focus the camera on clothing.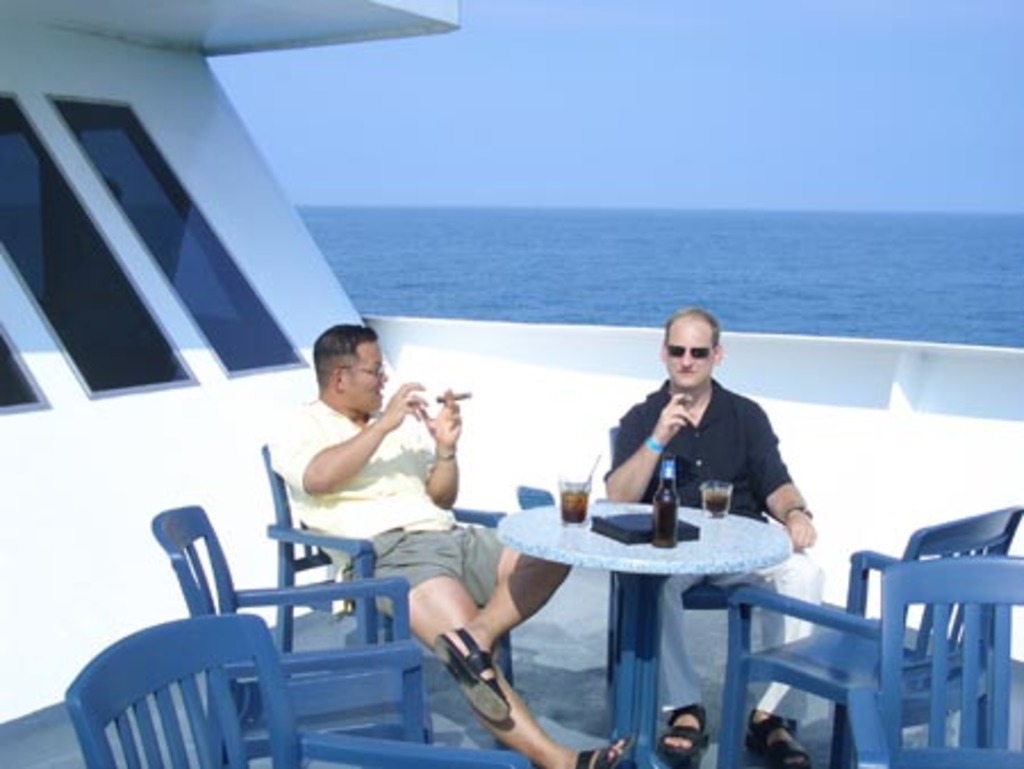
Focus region: bbox=(605, 364, 799, 714).
